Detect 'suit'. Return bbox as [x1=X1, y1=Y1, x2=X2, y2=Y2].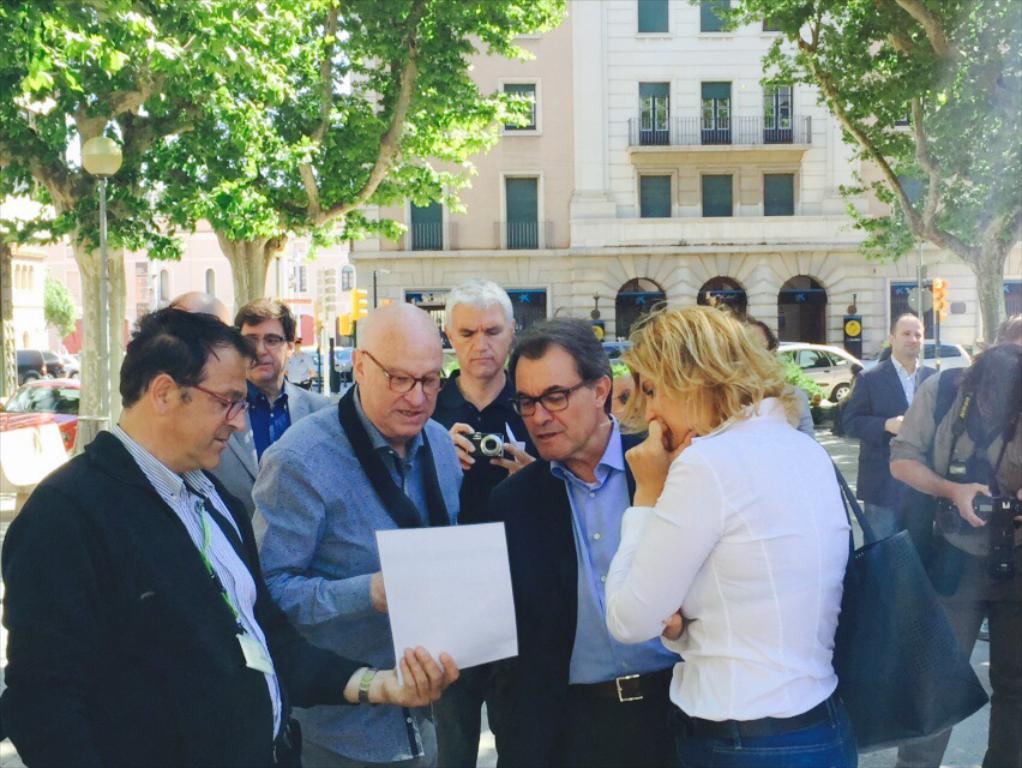
[x1=53, y1=310, x2=357, y2=761].
